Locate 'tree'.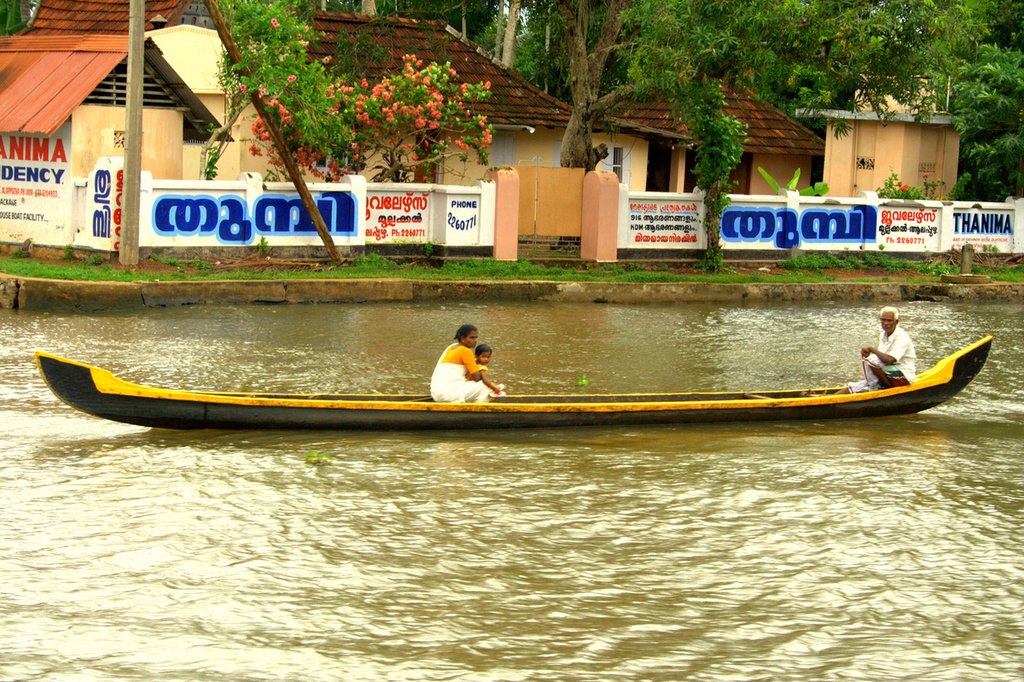
Bounding box: <bbox>201, 0, 474, 195</bbox>.
